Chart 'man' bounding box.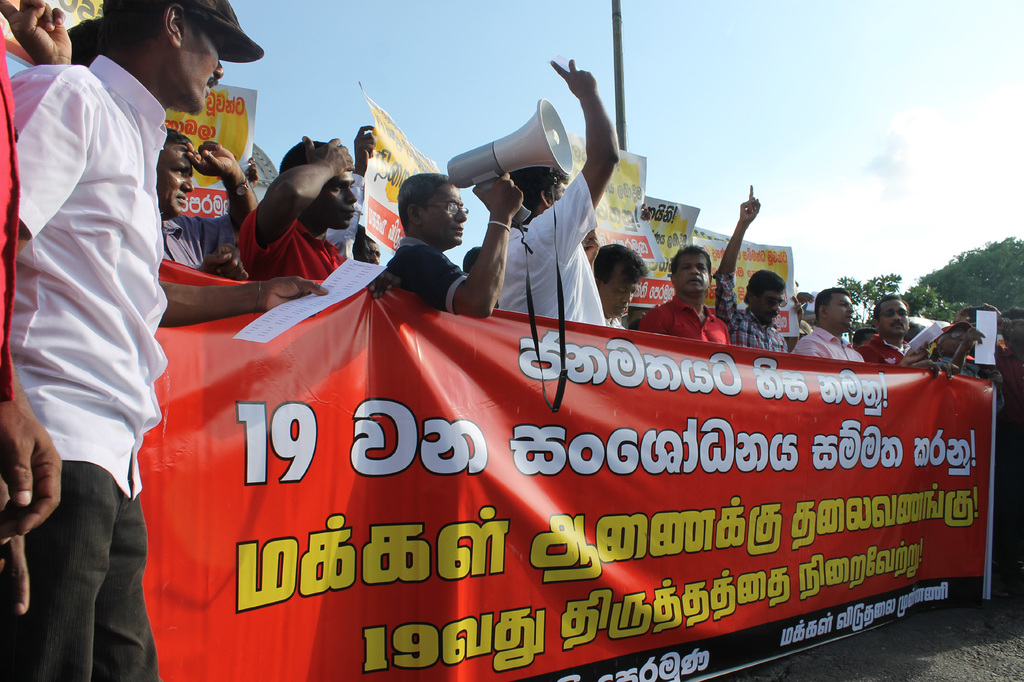
Charted: bbox(239, 131, 358, 282).
